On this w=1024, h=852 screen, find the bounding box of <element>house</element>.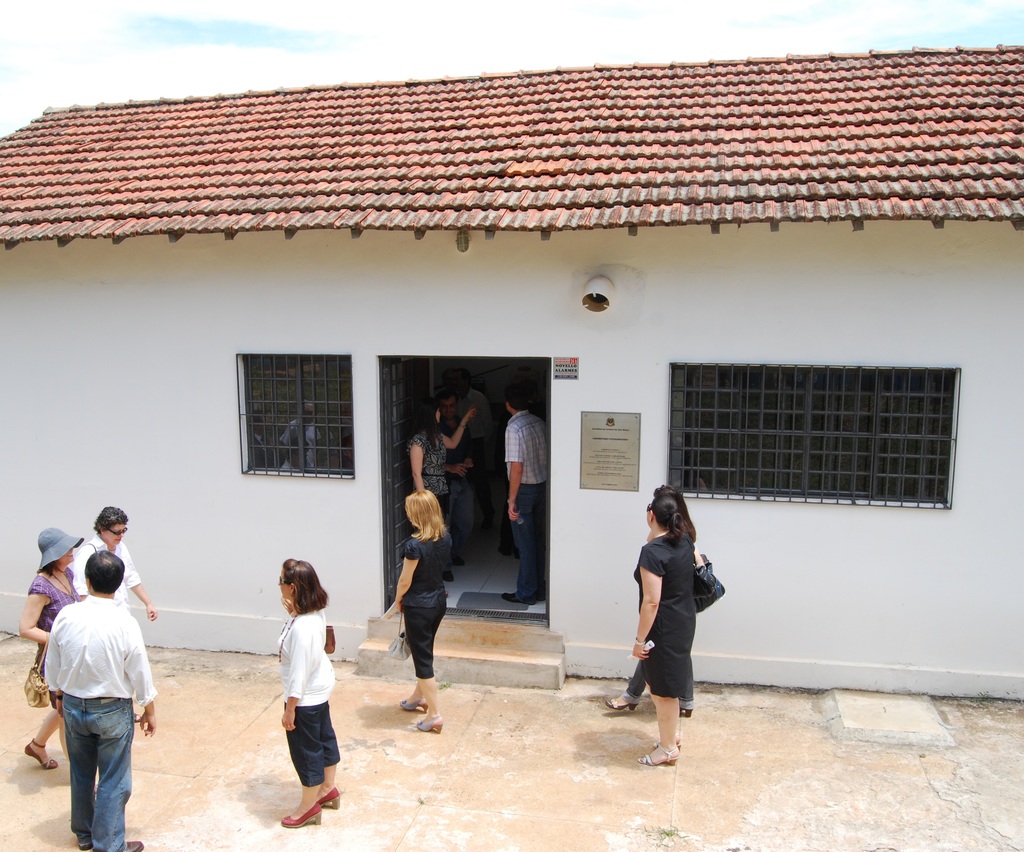
Bounding box: region(2, 46, 1023, 702).
